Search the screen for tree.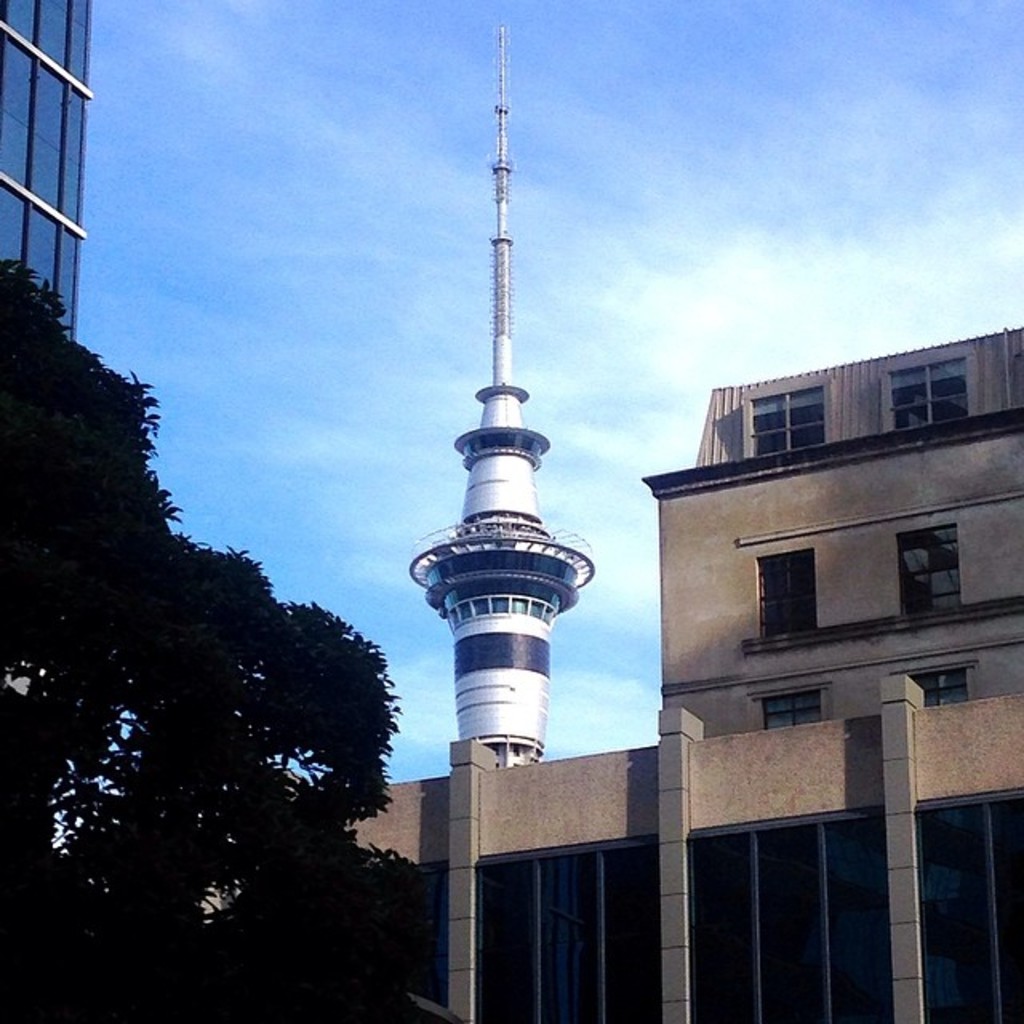
Found at <bbox>18, 272, 371, 976</bbox>.
